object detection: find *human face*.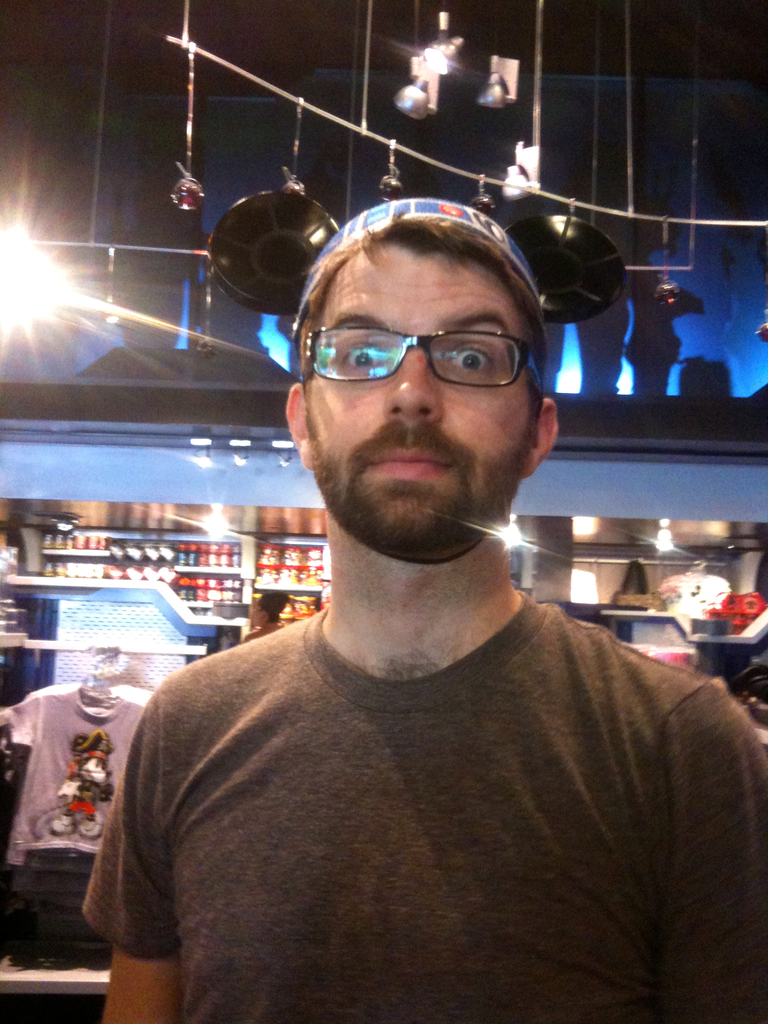
<region>303, 242, 527, 554</region>.
